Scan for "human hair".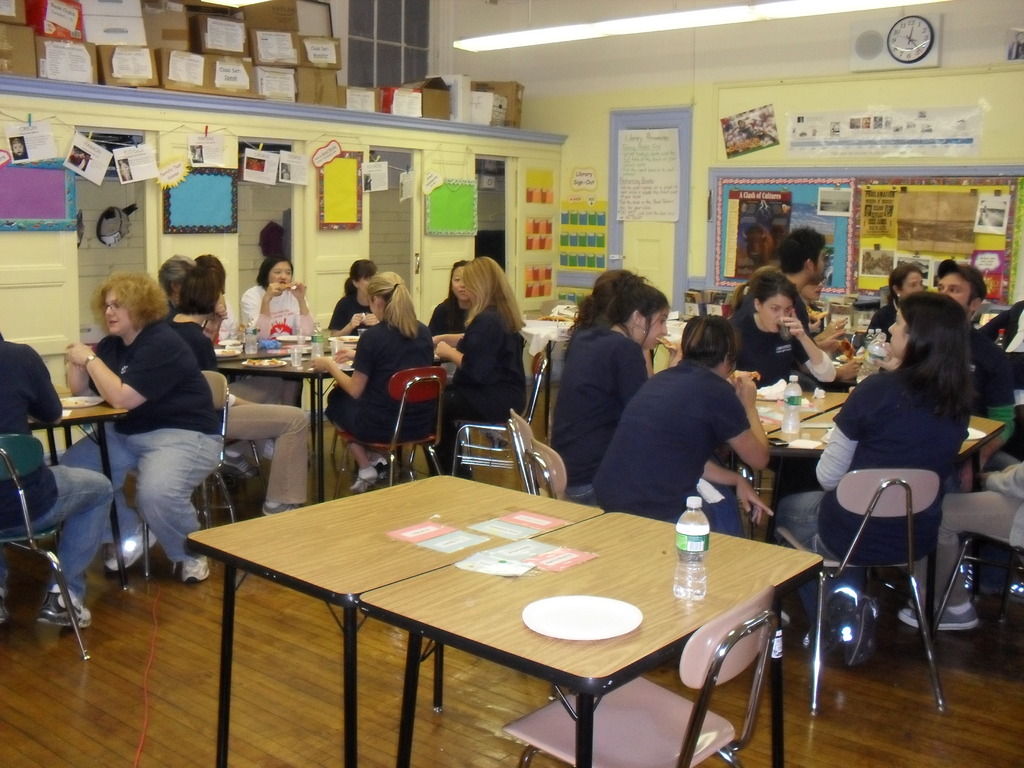
Scan result: Rect(897, 289, 983, 442).
